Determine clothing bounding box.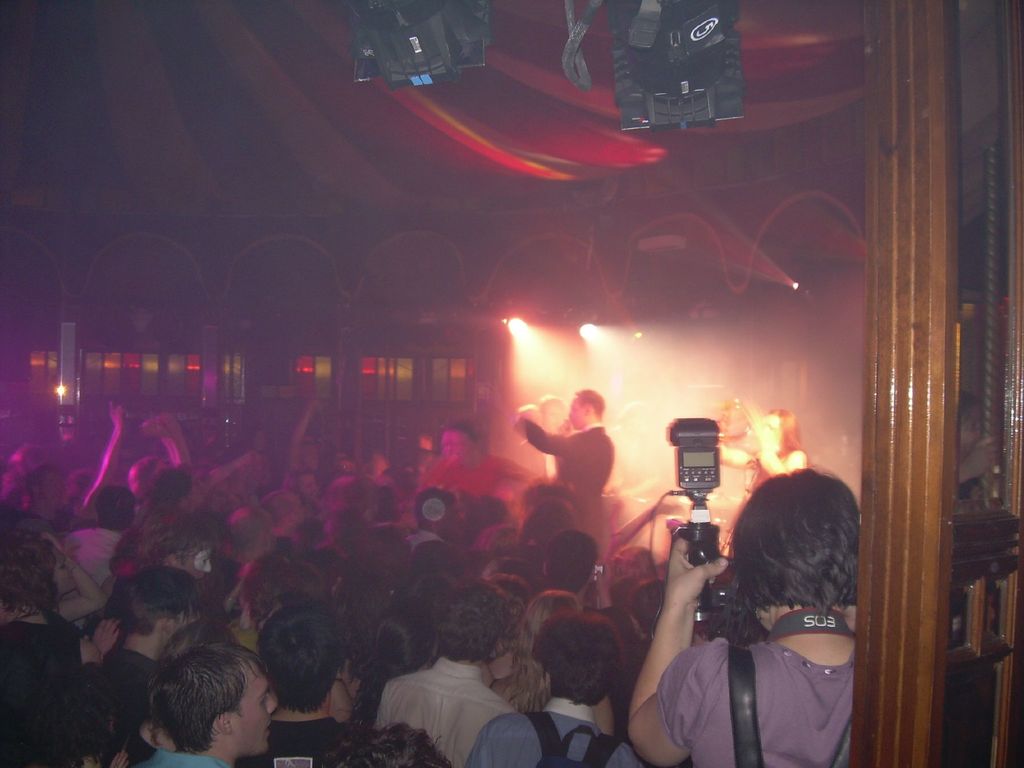
Determined: 519 421 614 499.
